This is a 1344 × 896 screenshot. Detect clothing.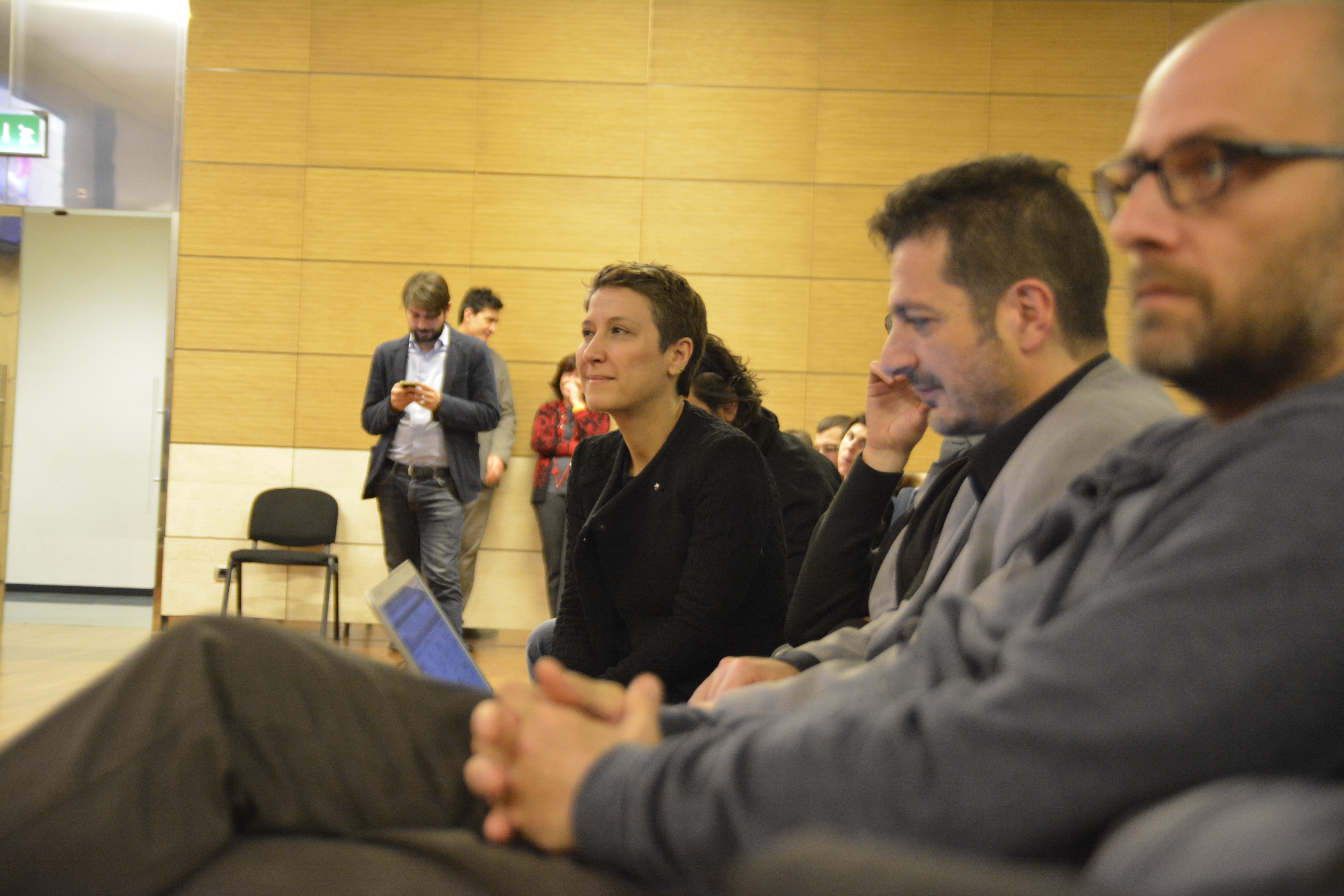
x1=164 y1=91 x2=192 y2=144.
